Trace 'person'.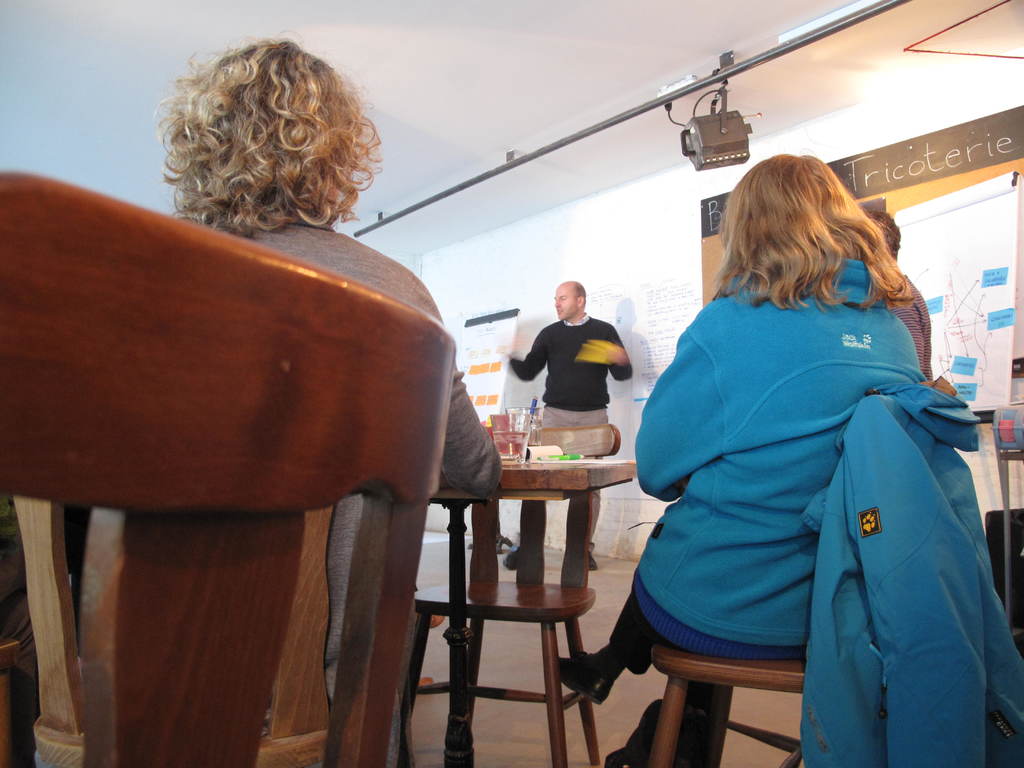
Traced to [x1=868, y1=205, x2=932, y2=381].
